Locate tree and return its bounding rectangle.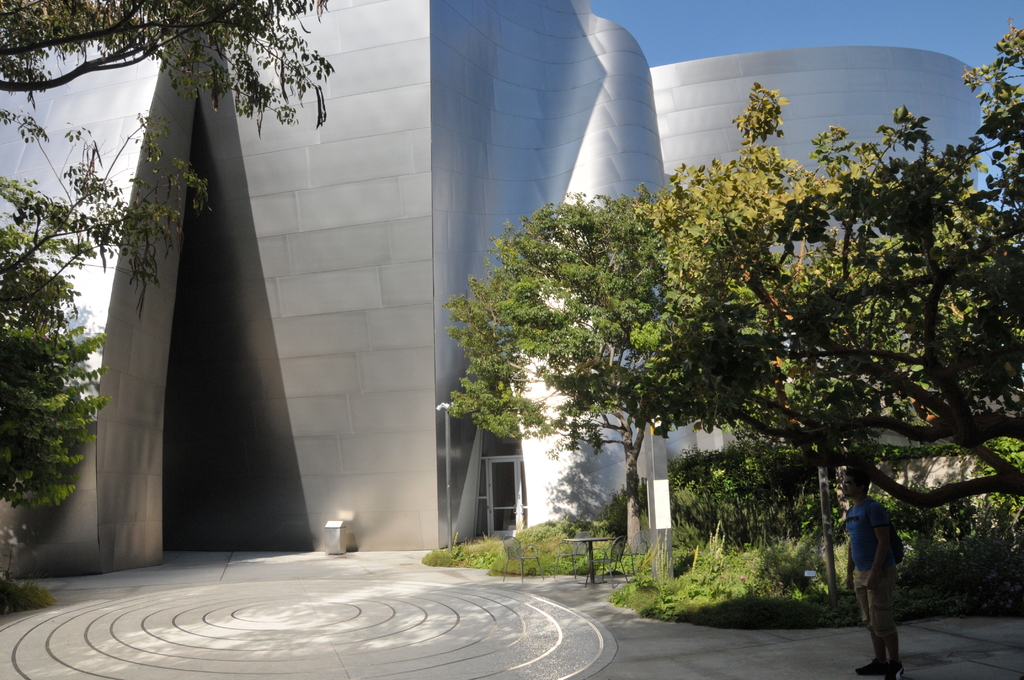
628/19/1023/510.
